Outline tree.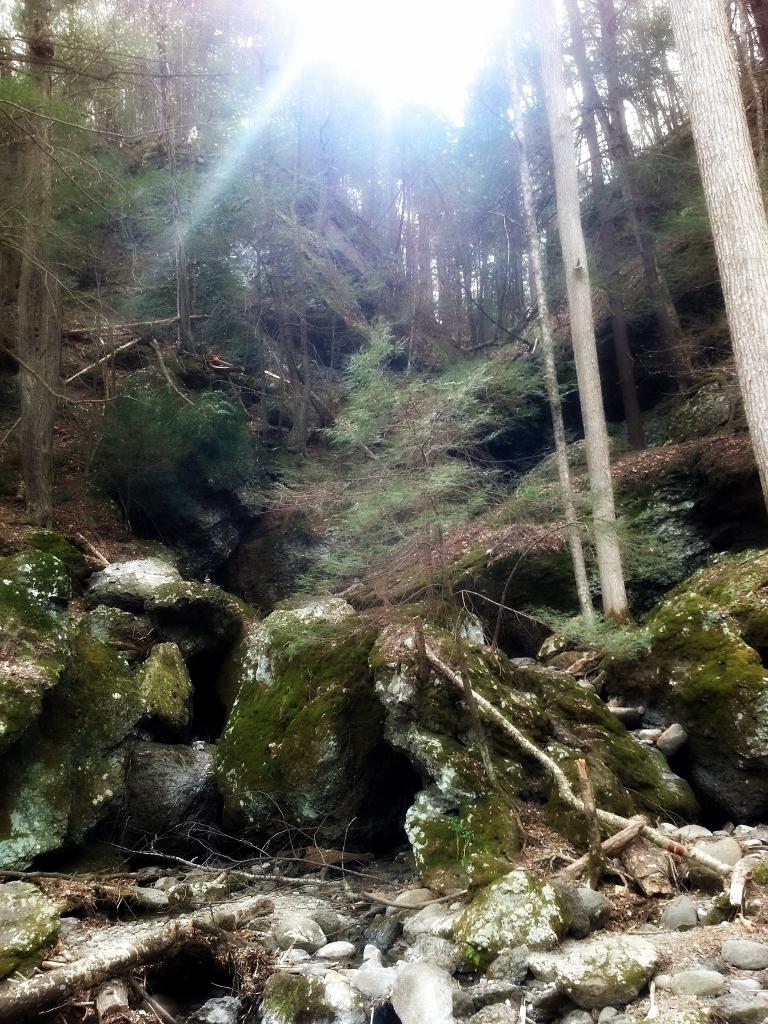
Outline: bbox=[255, 44, 434, 462].
